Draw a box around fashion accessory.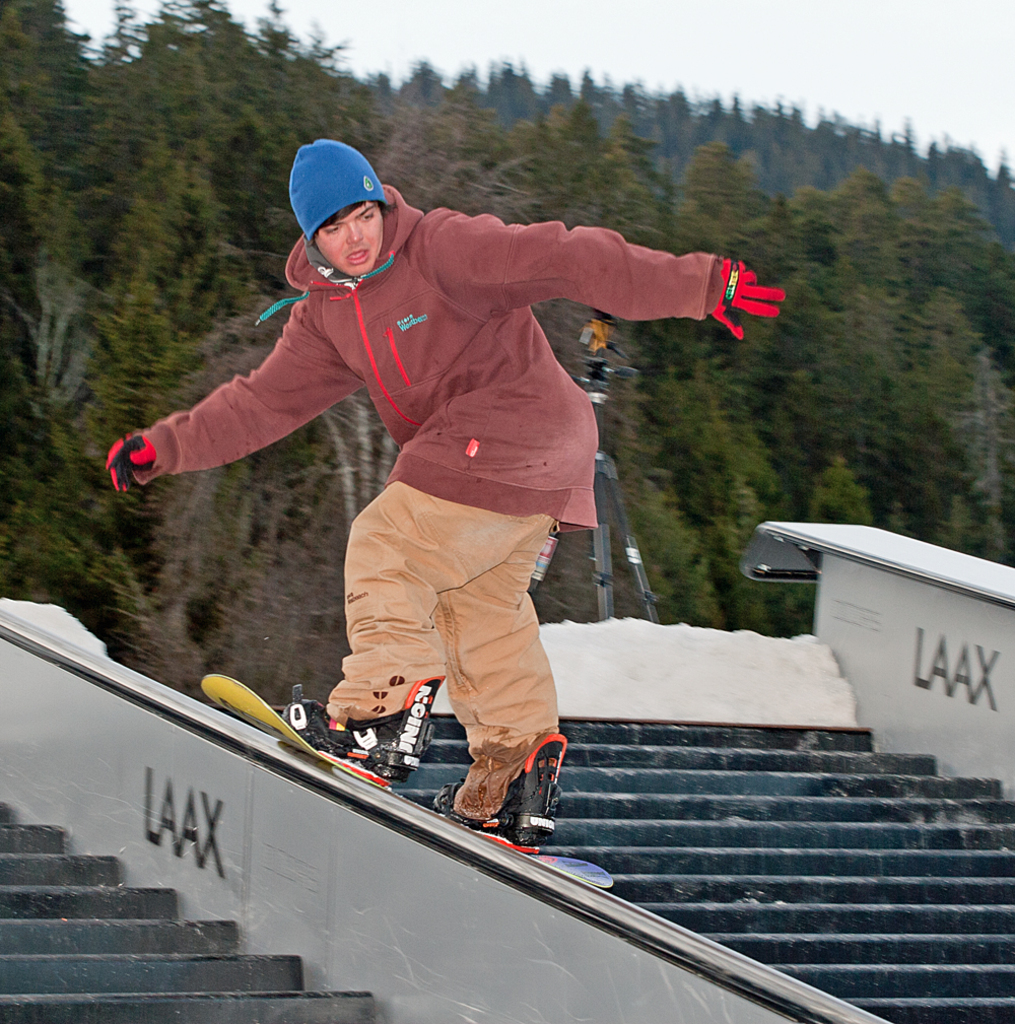
105,434,156,489.
